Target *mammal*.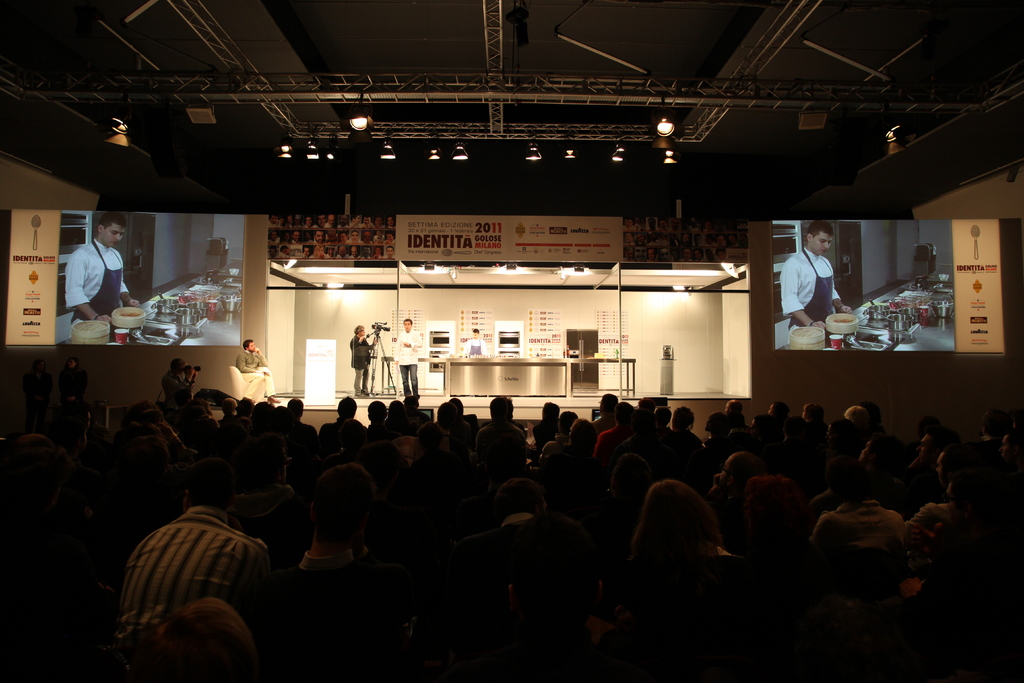
Target region: box(626, 233, 635, 246).
